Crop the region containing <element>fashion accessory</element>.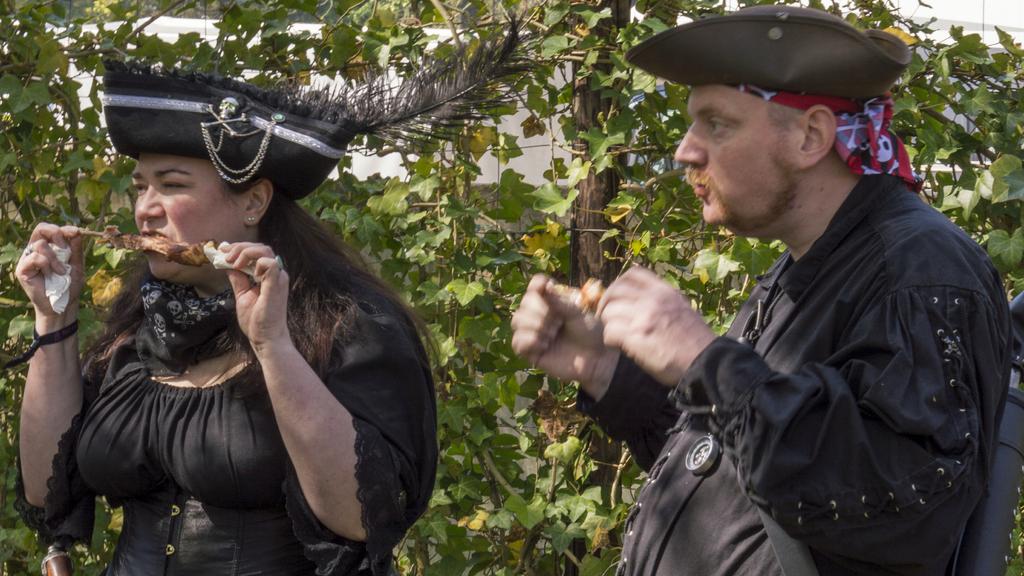
Crop region: {"x1": 620, "y1": 2, "x2": 924, "y2": 191}.
